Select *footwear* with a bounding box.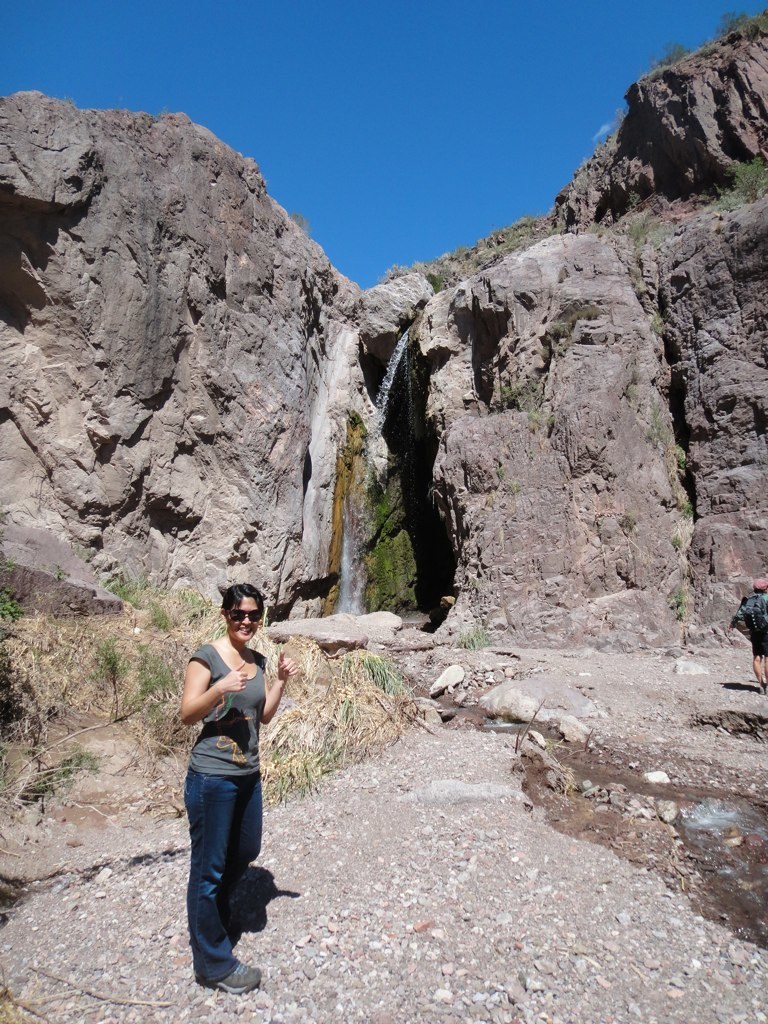
rect(201, 962, 267, 996).
